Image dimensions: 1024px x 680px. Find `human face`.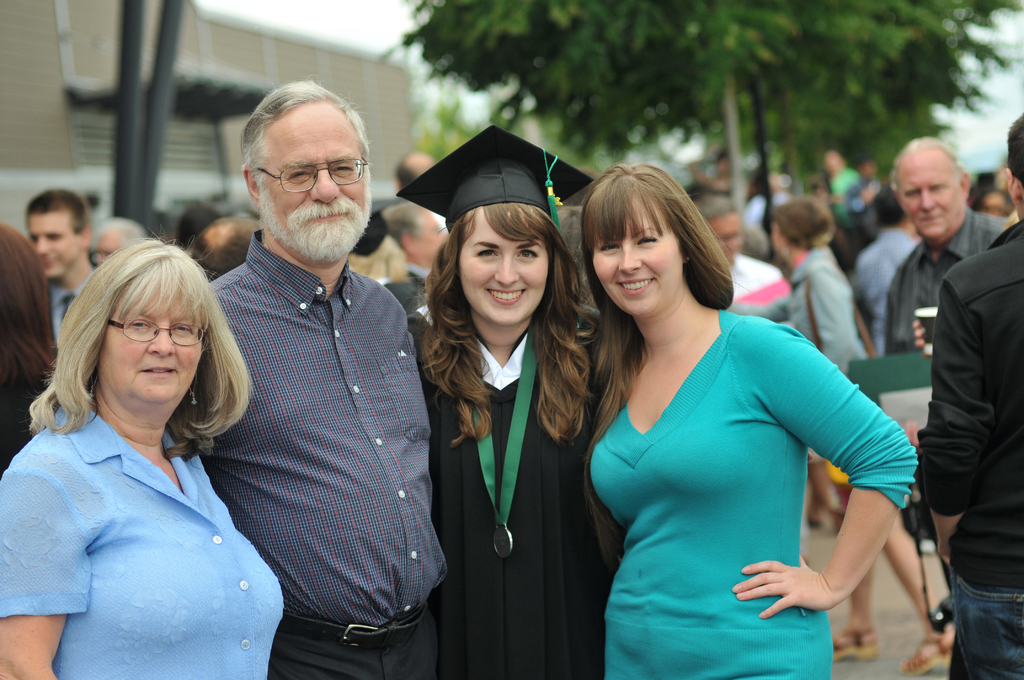
locate(458, 205, 552, 328).
